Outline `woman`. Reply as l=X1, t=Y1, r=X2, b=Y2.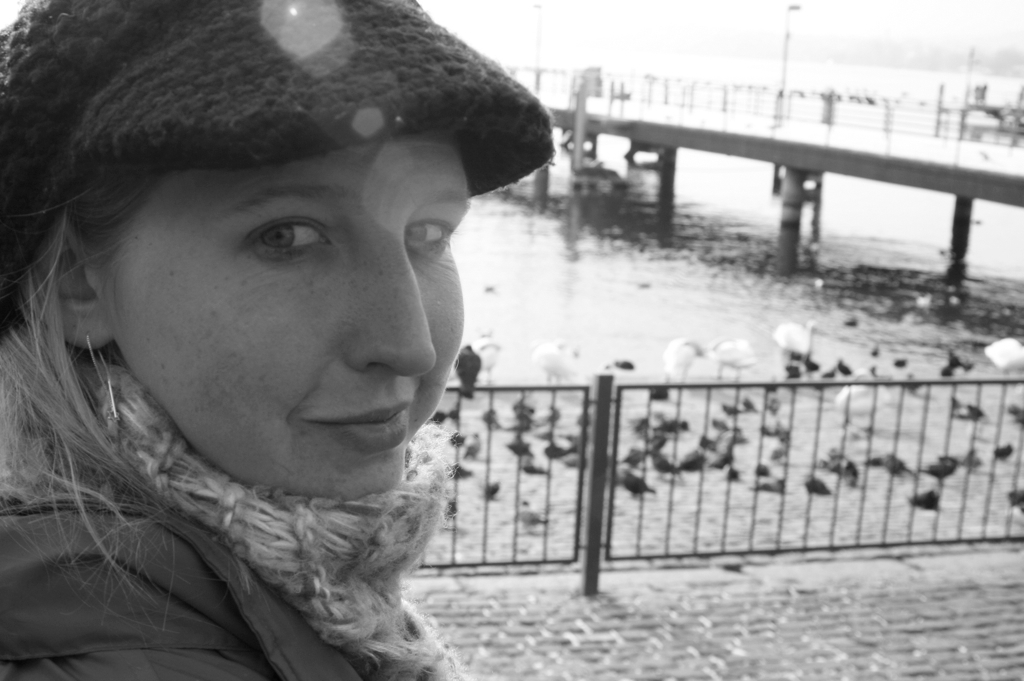
l=0, t=0, r=552, b=680.
